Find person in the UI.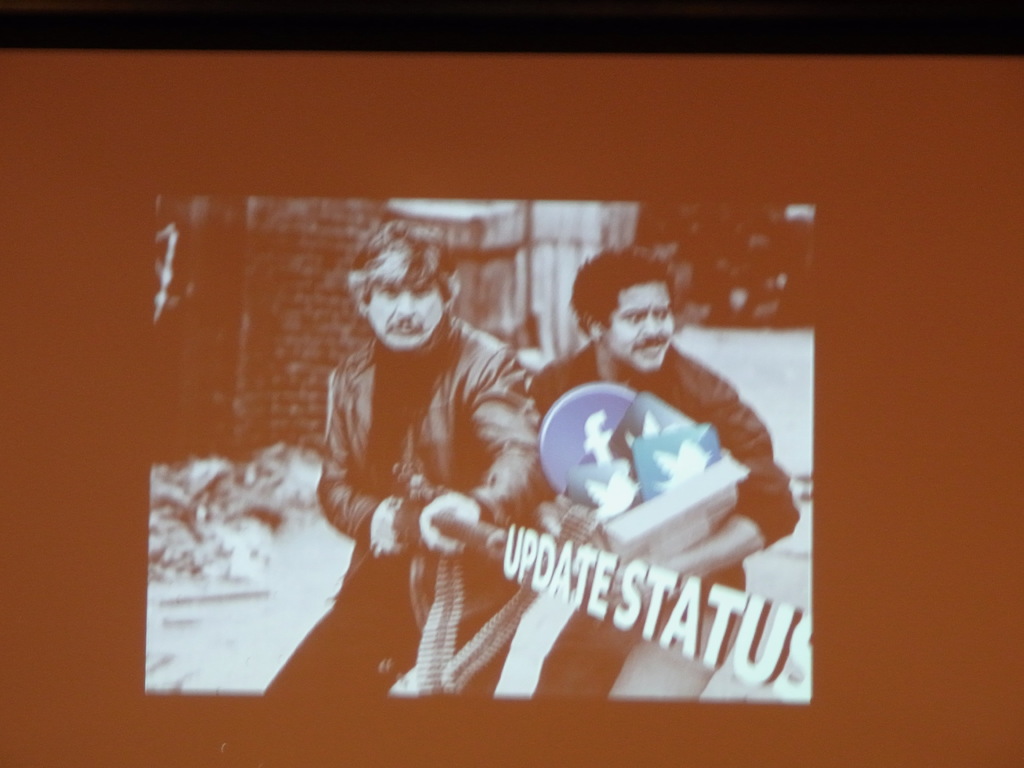
UI element at {"left": 525, "top": 244, "right": 804, "bottom": 701}.
